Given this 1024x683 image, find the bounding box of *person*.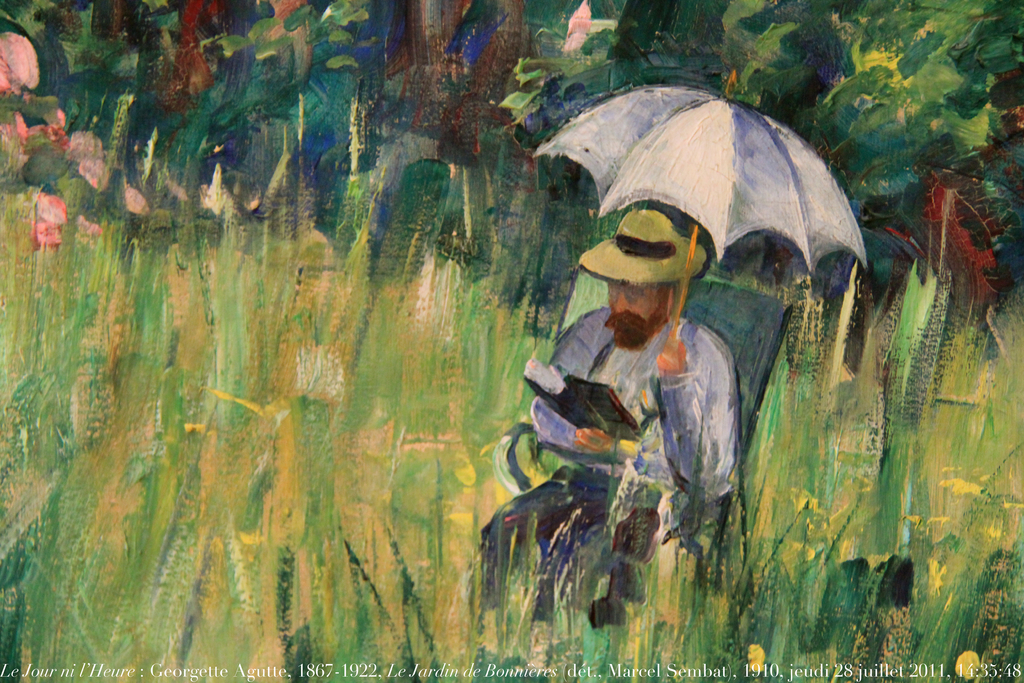
region(543, 130, 836, 598).
